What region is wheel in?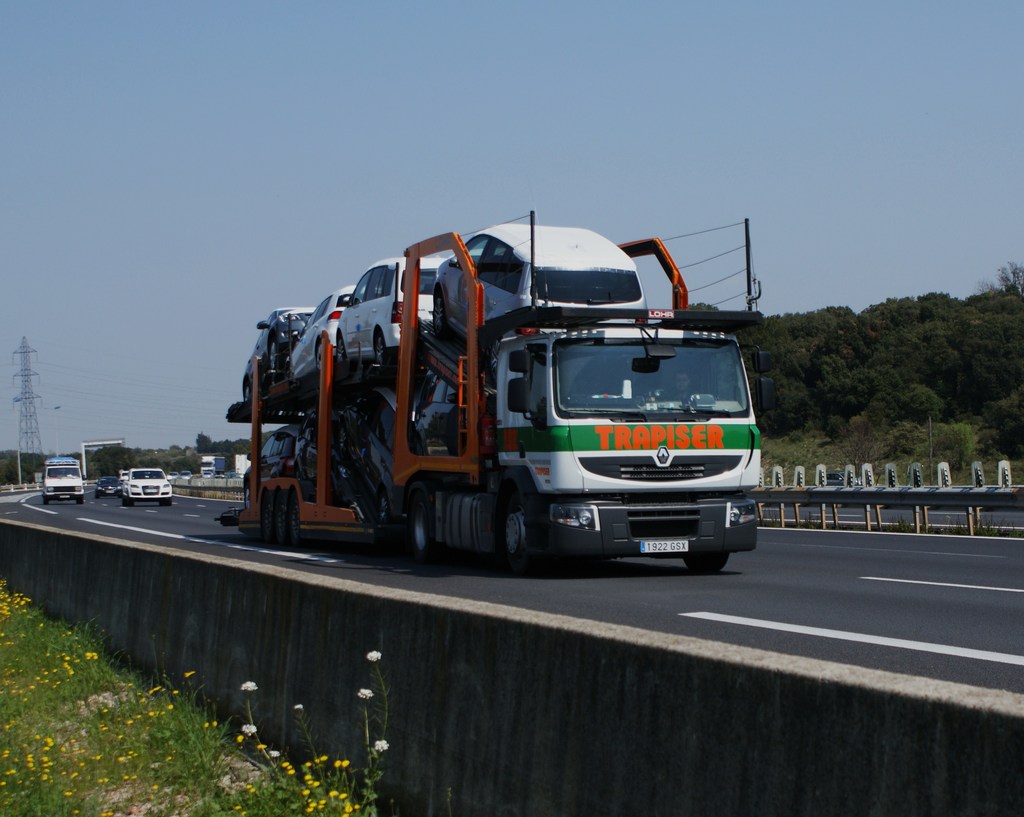
410 495 443 564.
